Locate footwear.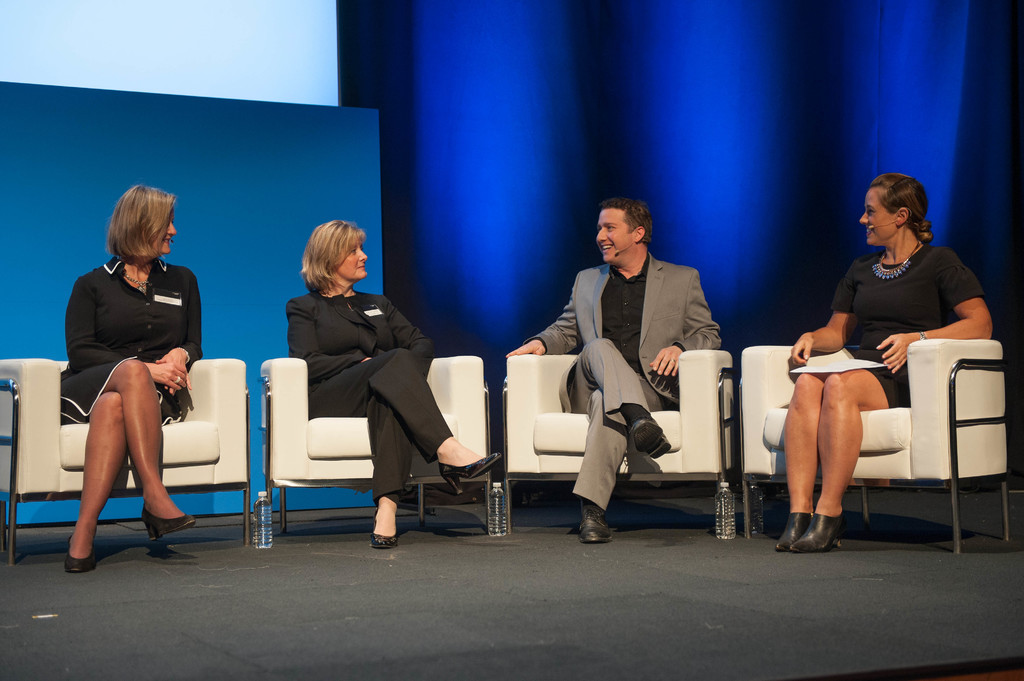
Bounding box: (left=438, top=450, right=502, bottom=499).
